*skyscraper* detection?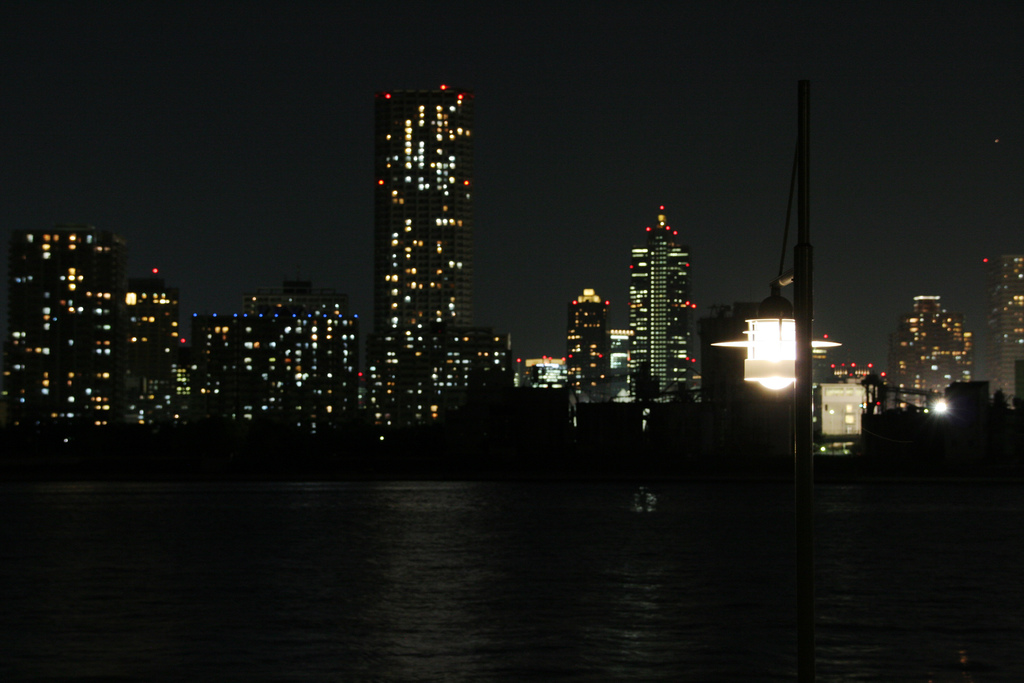
607,186,718,421
